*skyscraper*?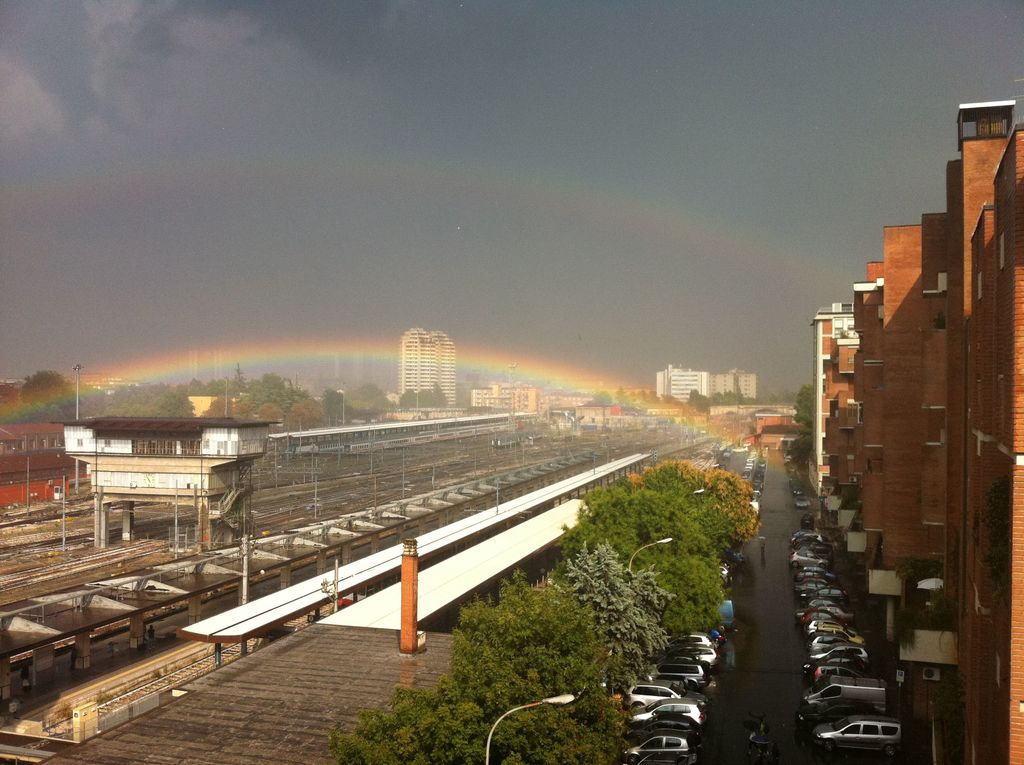
box=[395, 321, 456, 403]
